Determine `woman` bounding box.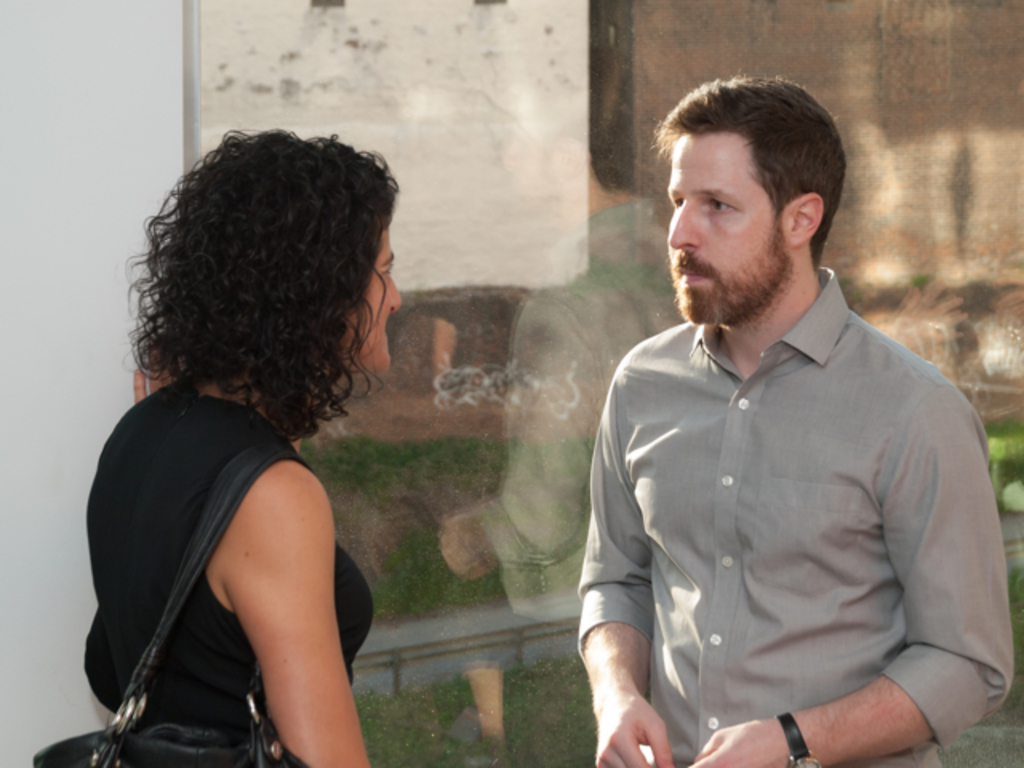
Determined: 80,123,405,766.
